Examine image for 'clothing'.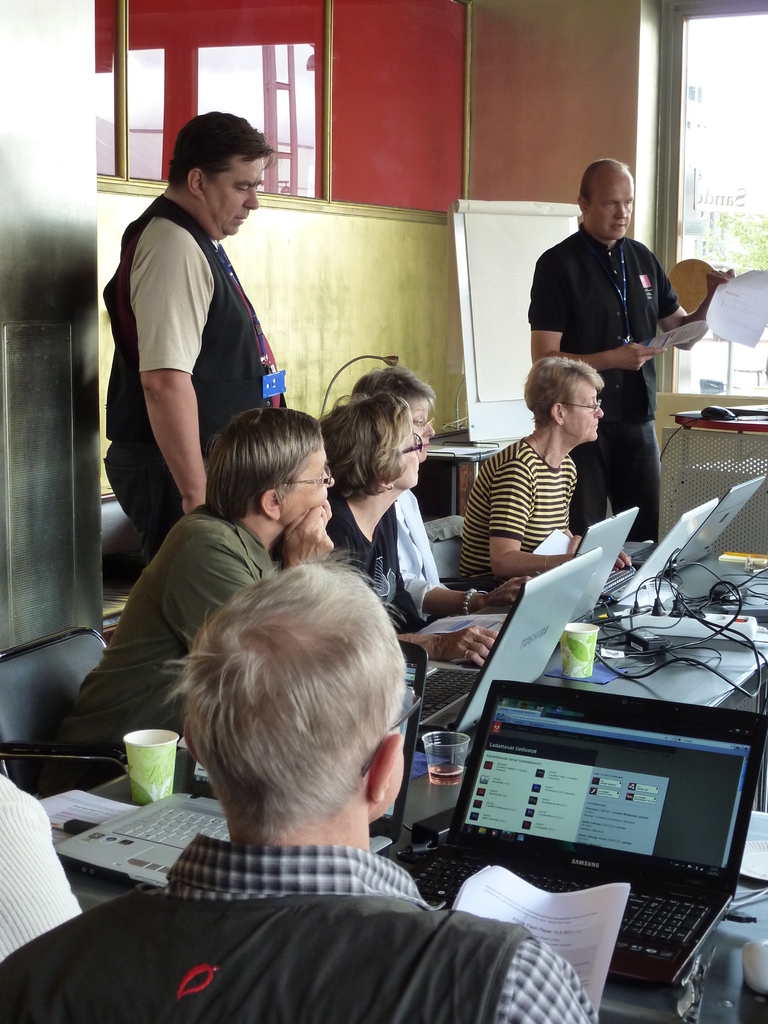
Examination result: detection(110, 194, 285, 531).
